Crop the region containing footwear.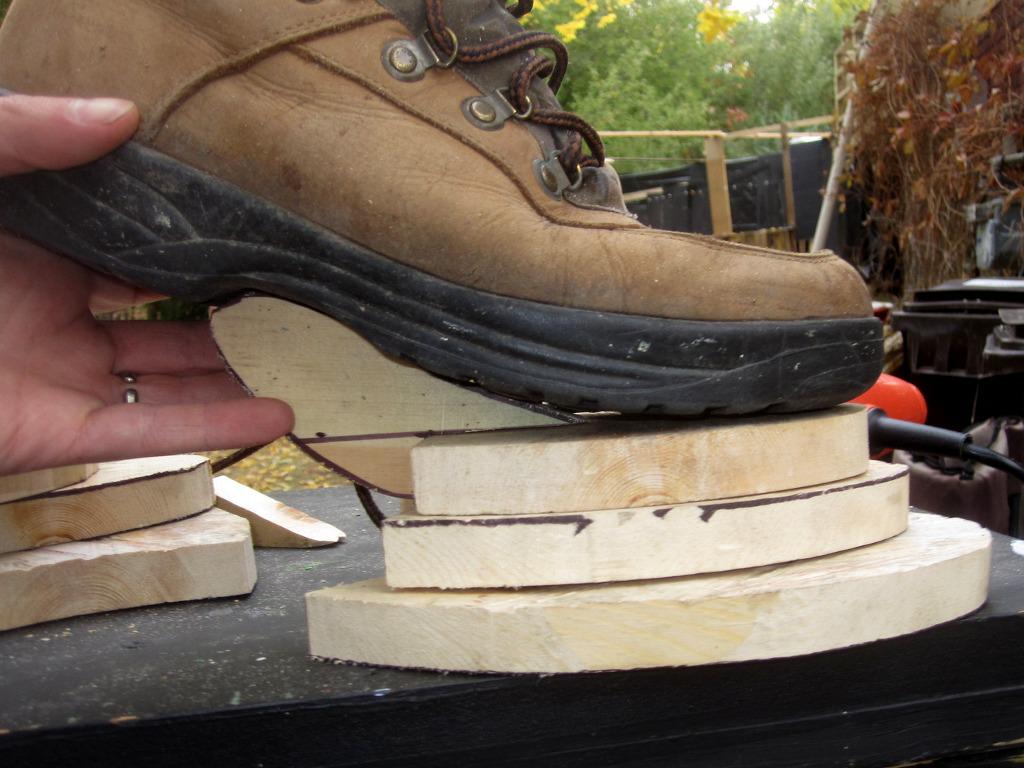
Crop region: x1=0 y1=0 x2=889 y2=424.
